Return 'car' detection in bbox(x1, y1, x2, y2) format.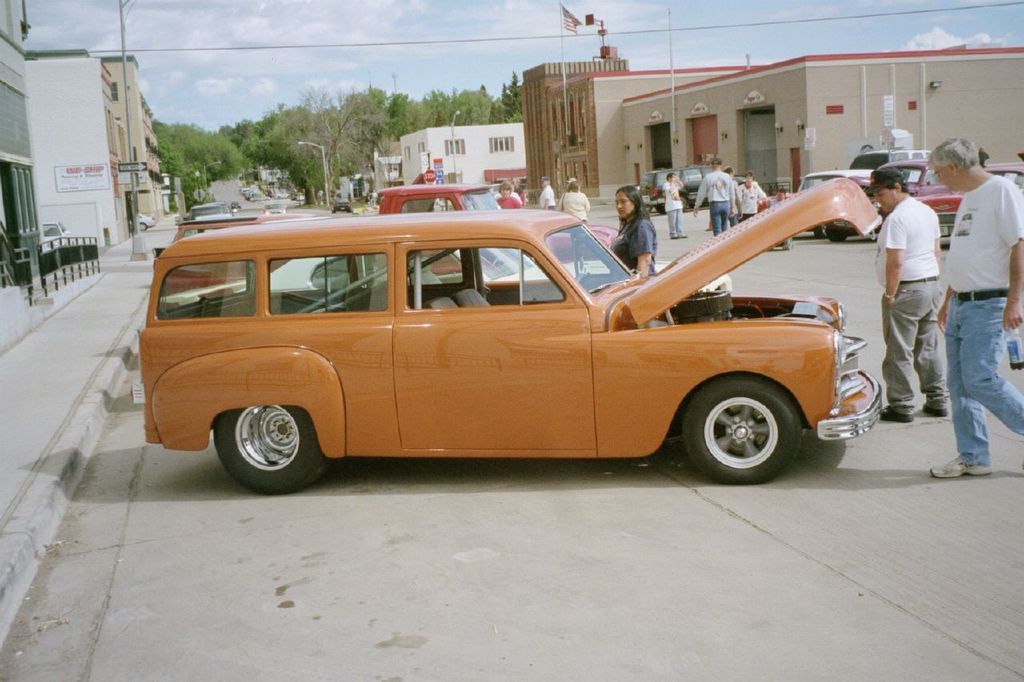
bbox(126, 202, 857, 493).
